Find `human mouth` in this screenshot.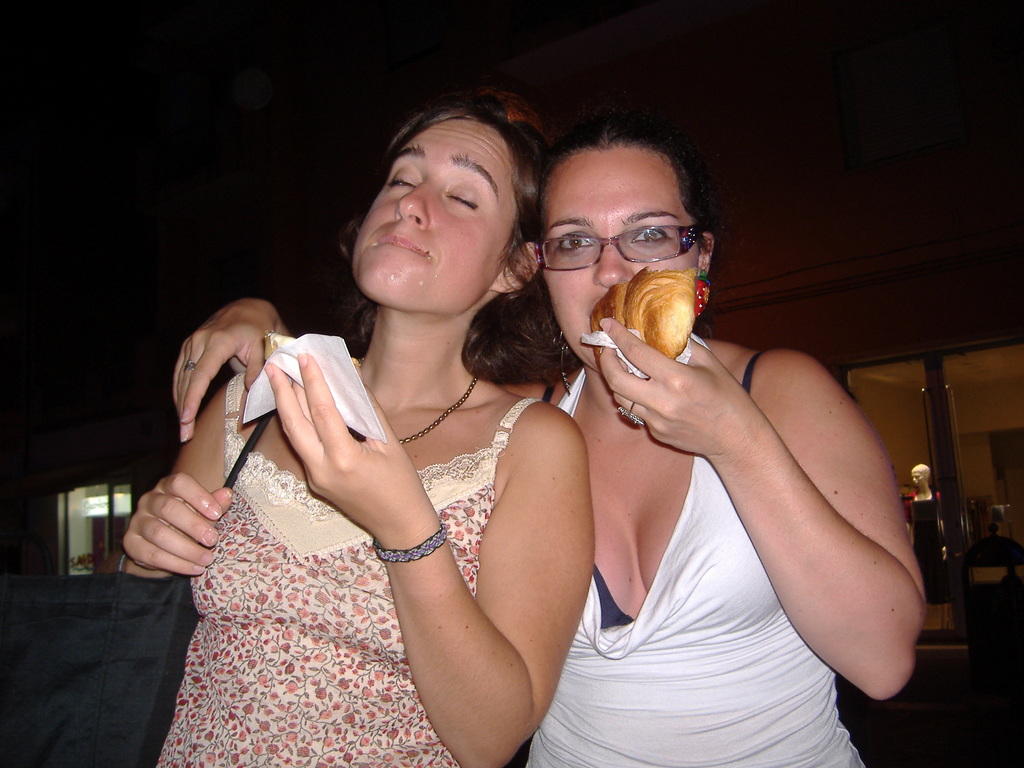
The bounding box for `human mouth` is BBox(583, 289, 624, 333).
